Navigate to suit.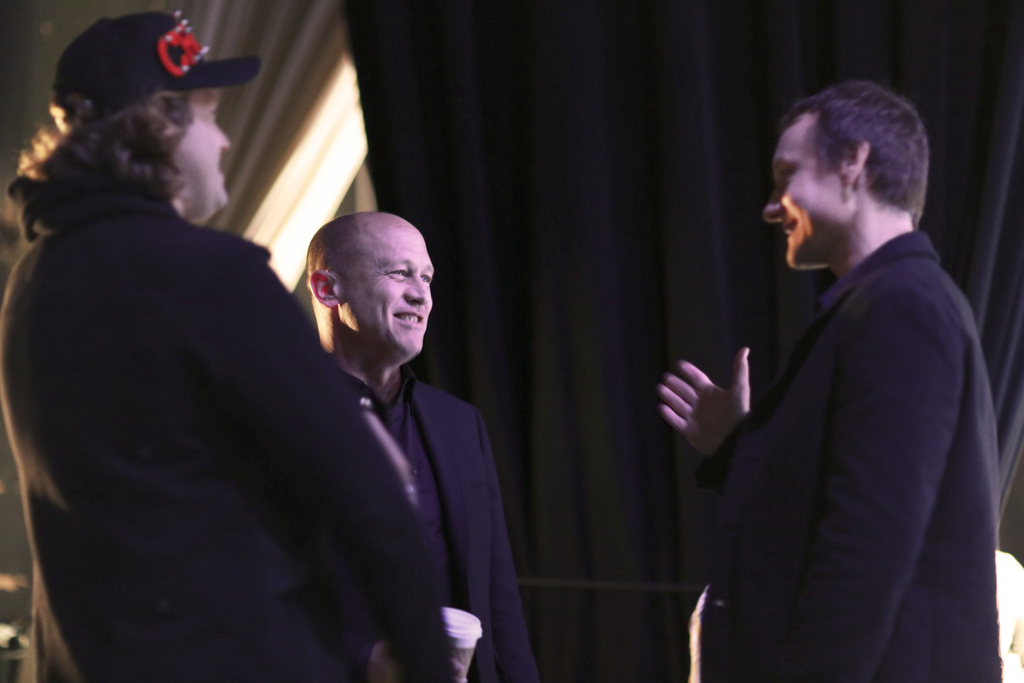
Navigation target: select_region(310, 360, 544, 679).
